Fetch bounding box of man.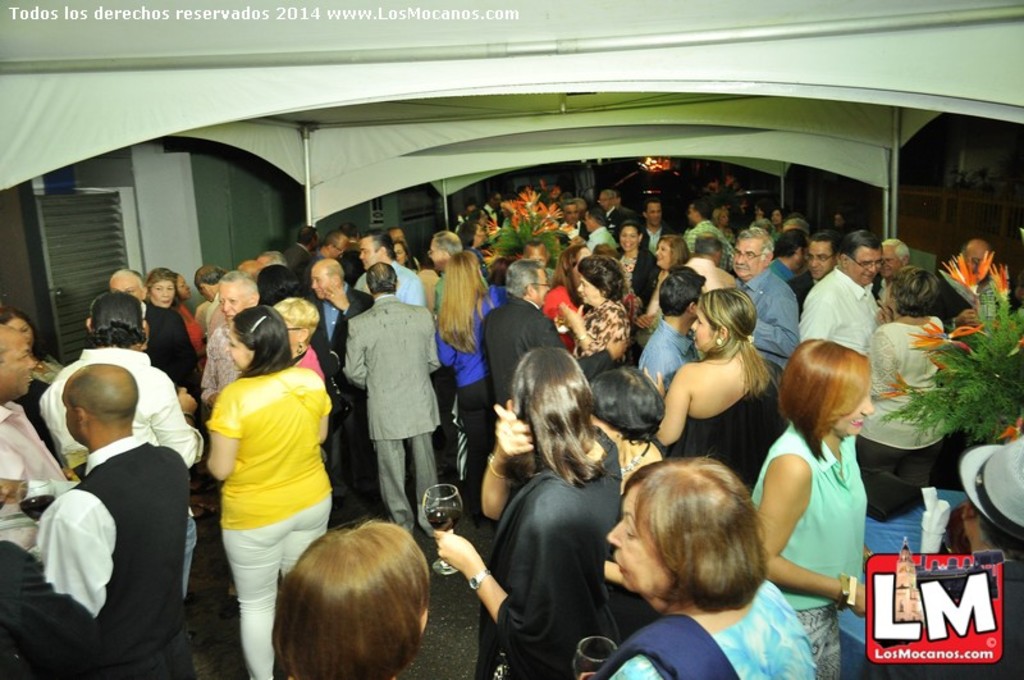
Bbox: crop(303, 257, 374, 522).
